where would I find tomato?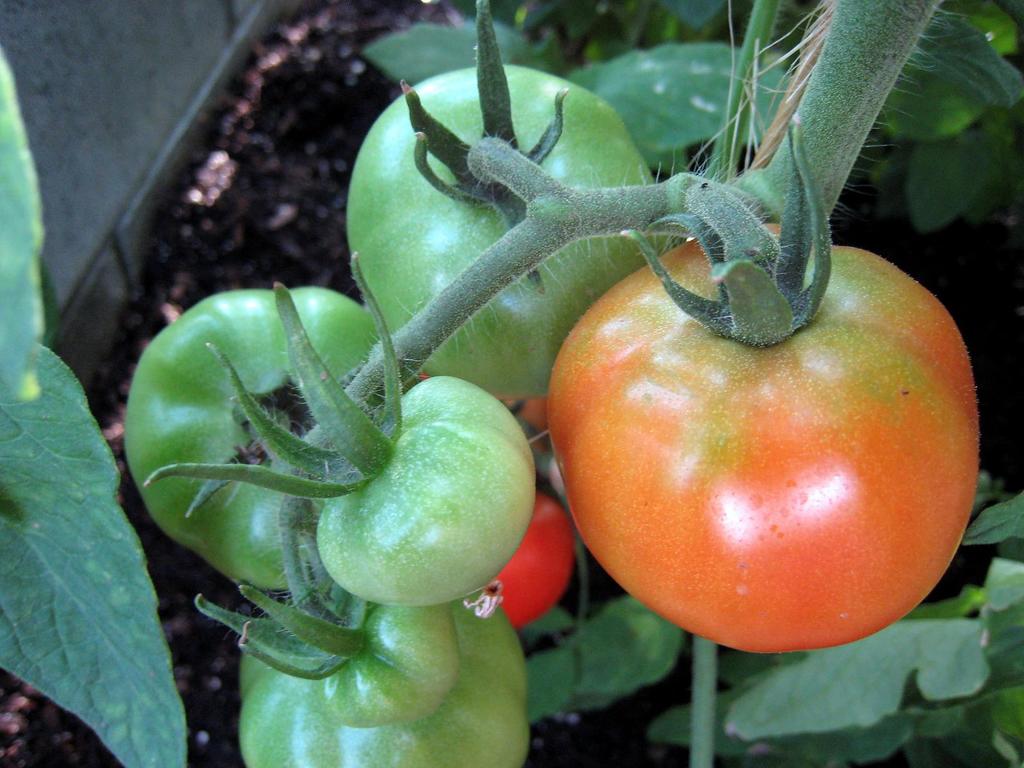
At [x1=193, y1=604, x2=464, y2=735].
